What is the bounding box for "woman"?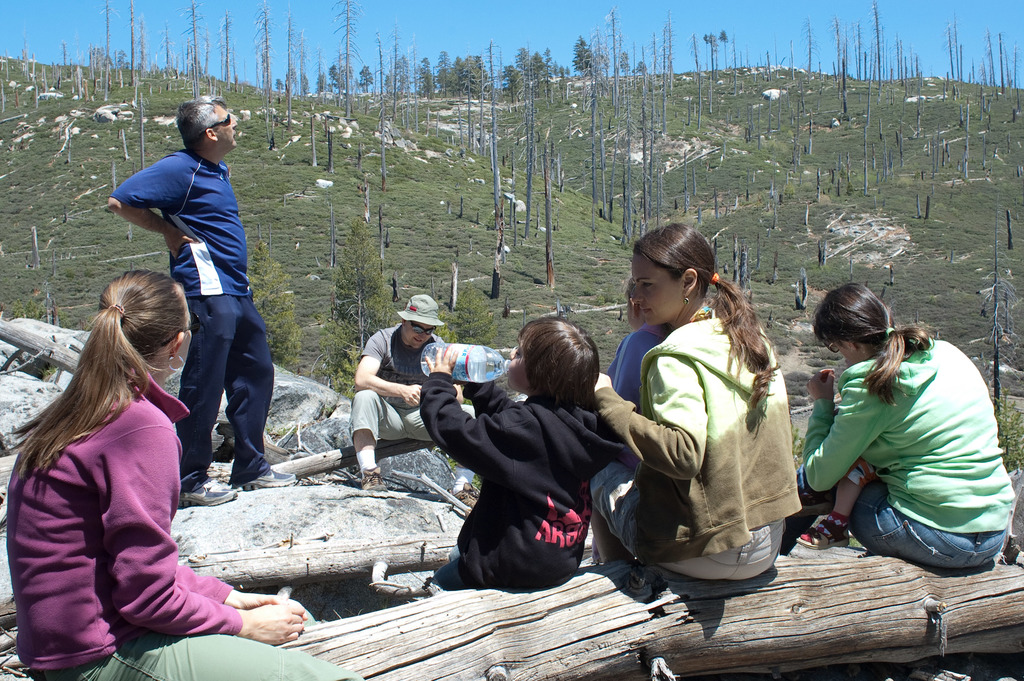
<bbox>799, 285, 1016, 571</bbox>.
